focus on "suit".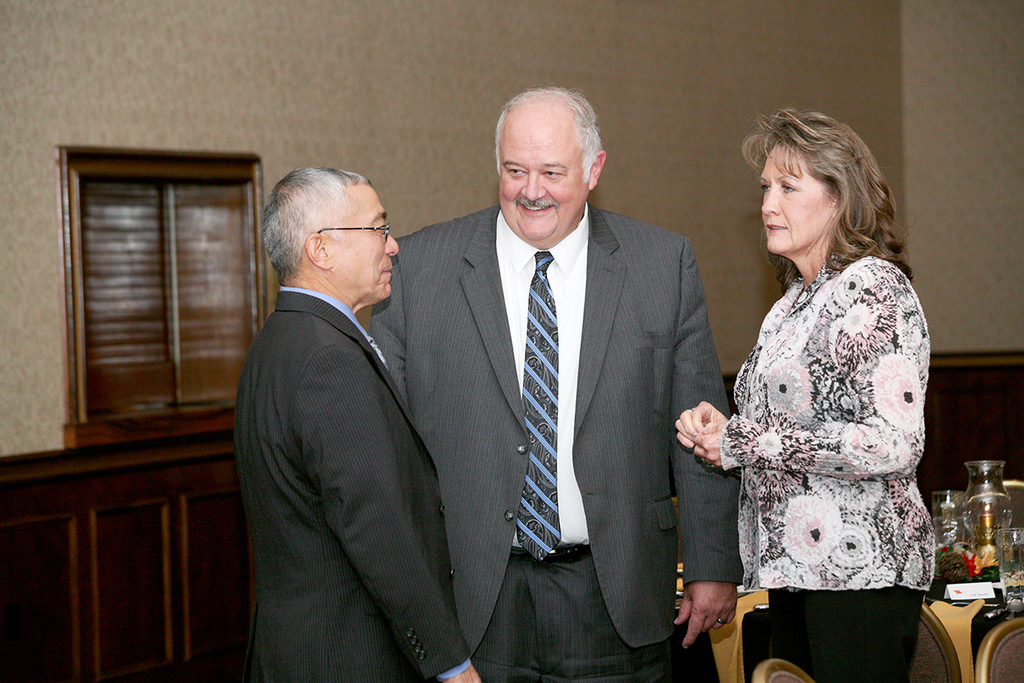
Focused at 226 282 467 682.
